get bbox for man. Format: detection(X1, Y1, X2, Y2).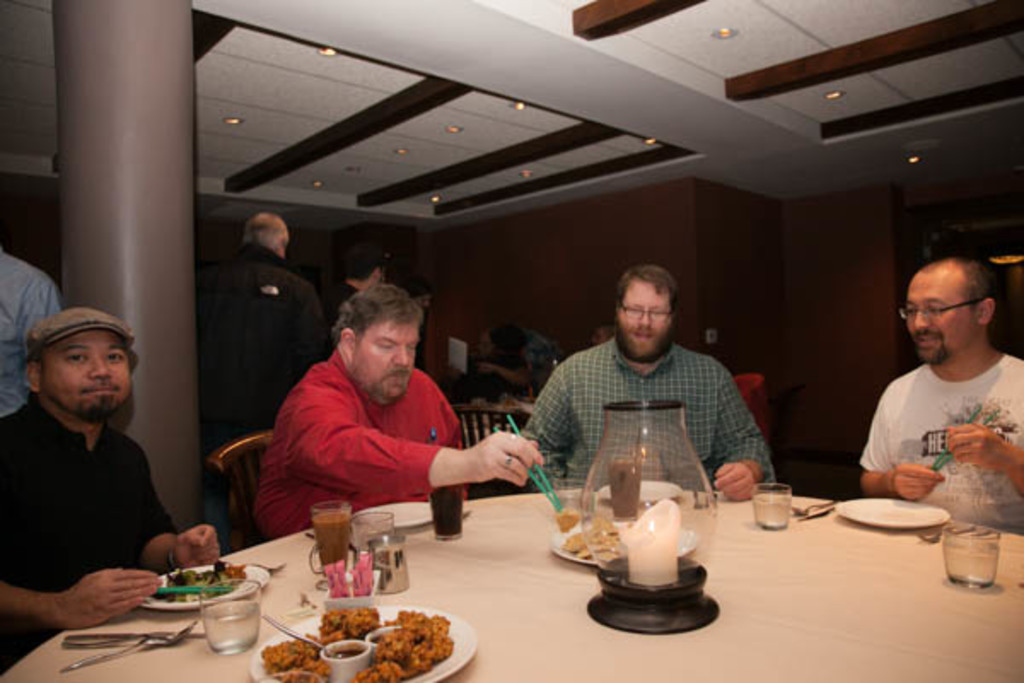
detection(0, 251, 72, 423).
